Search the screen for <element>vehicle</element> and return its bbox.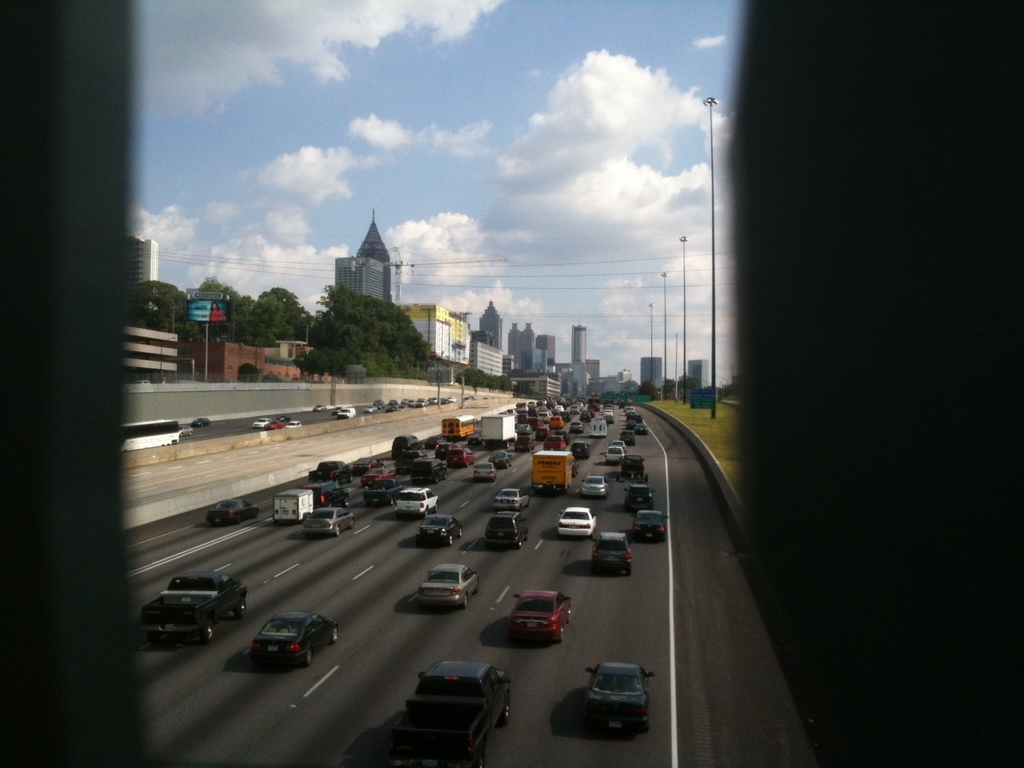
Found: <bbox>490, 486, 530, 511</bbox>.
